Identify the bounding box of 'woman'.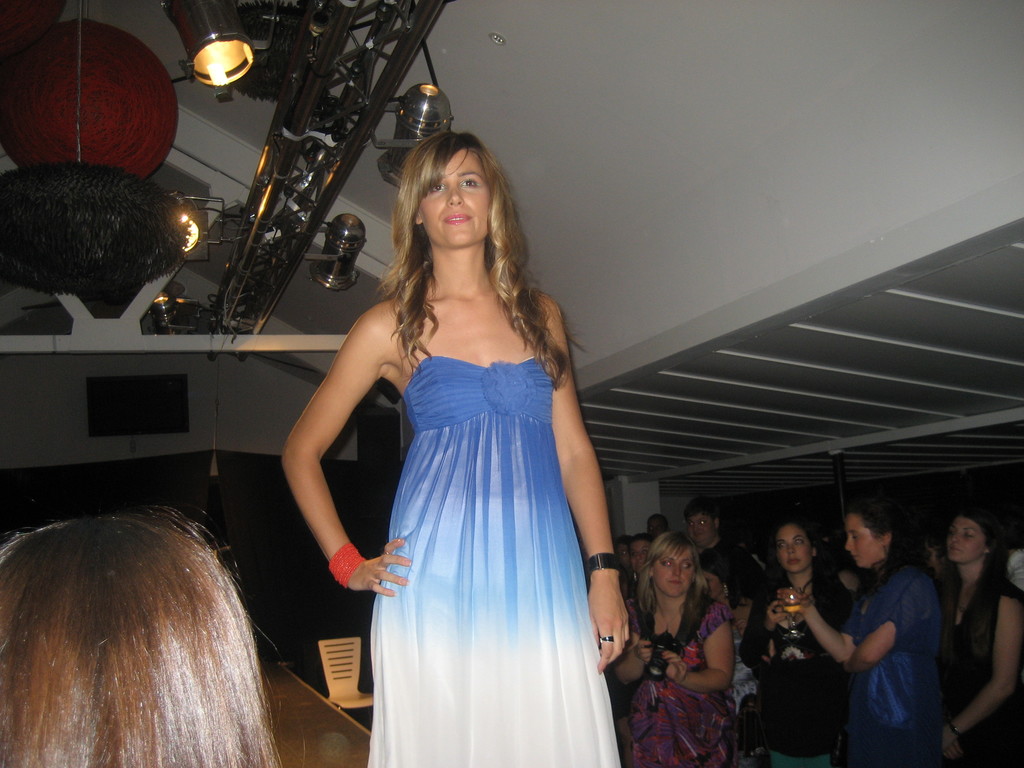
683 549 772 645.
